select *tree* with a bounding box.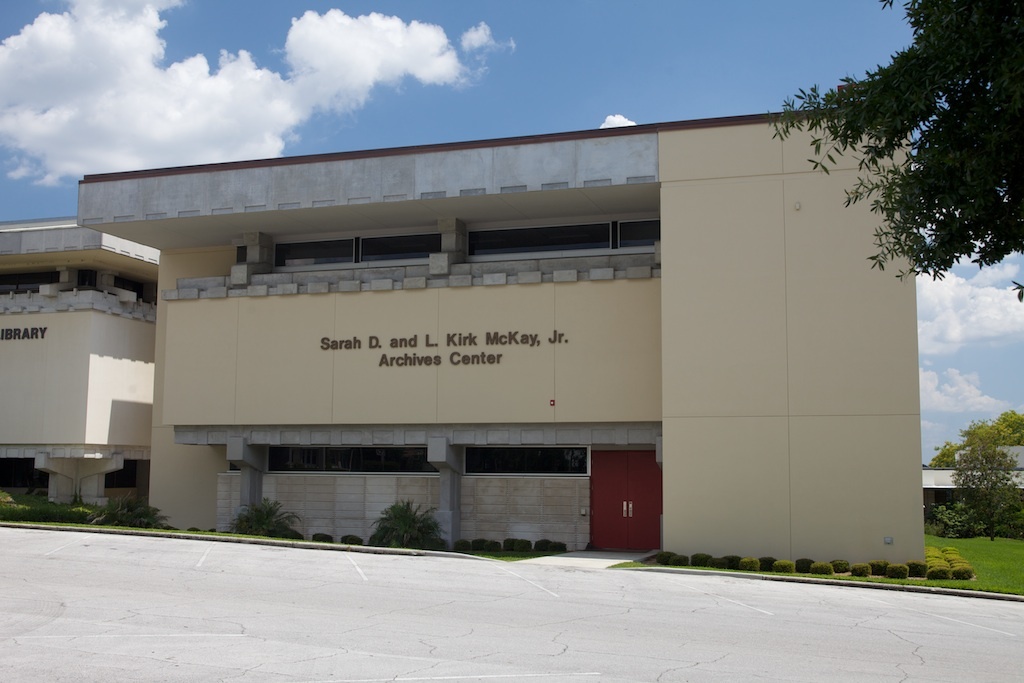
l=928, t=412, r=1023, b=468.
